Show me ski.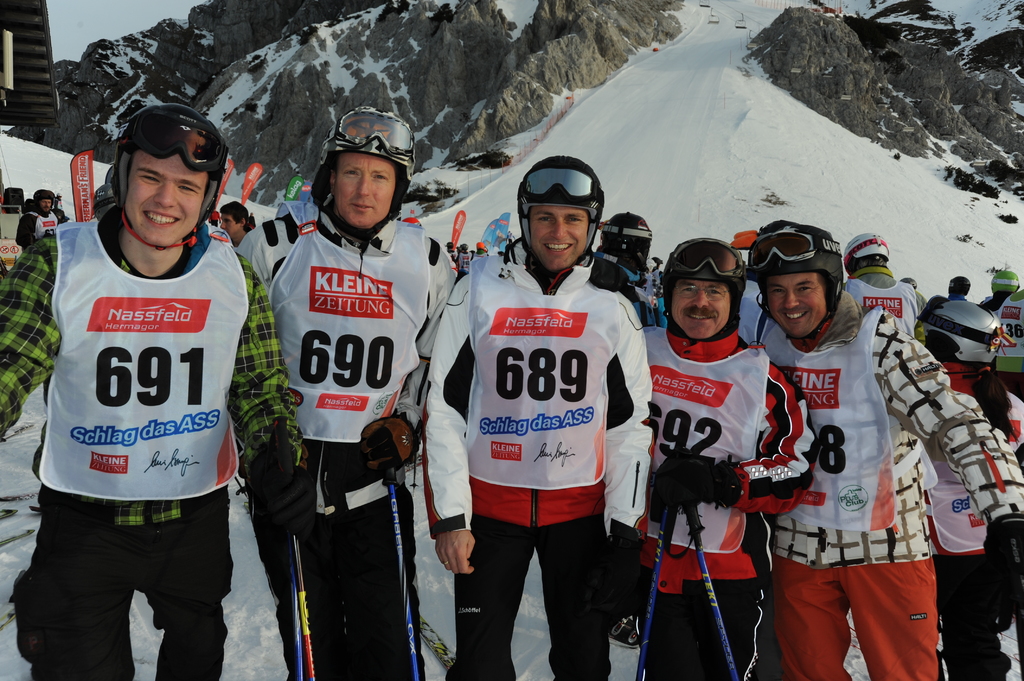
ski is here: [239, 160, 262, 208].
